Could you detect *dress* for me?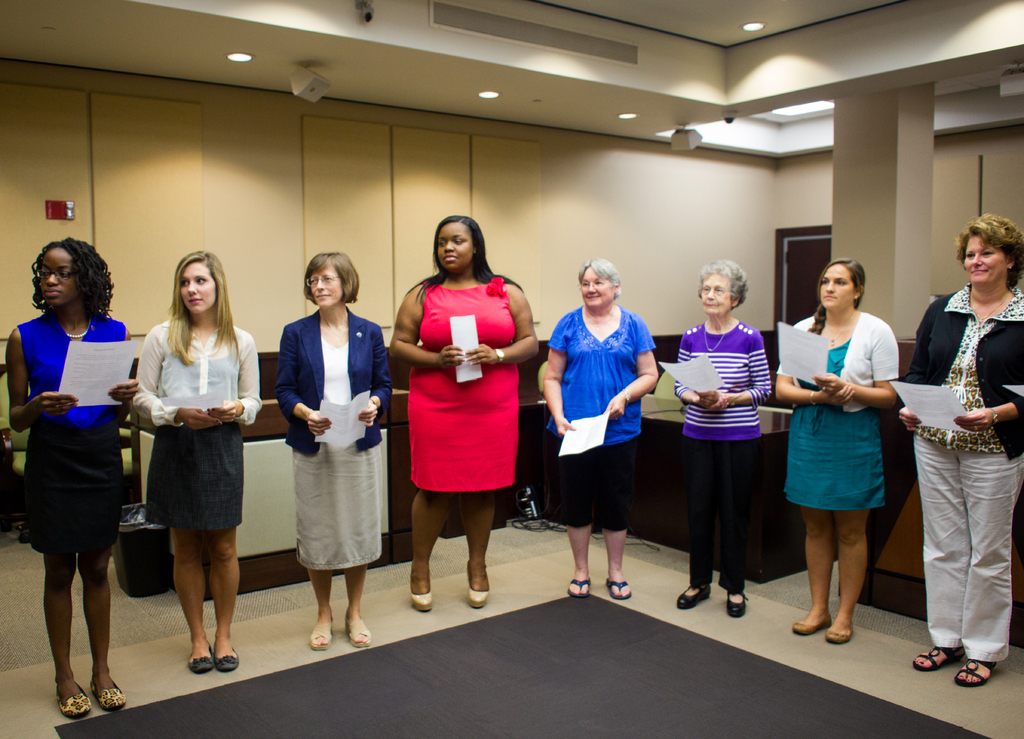
Detection result: [141, 322, 262, 537].
